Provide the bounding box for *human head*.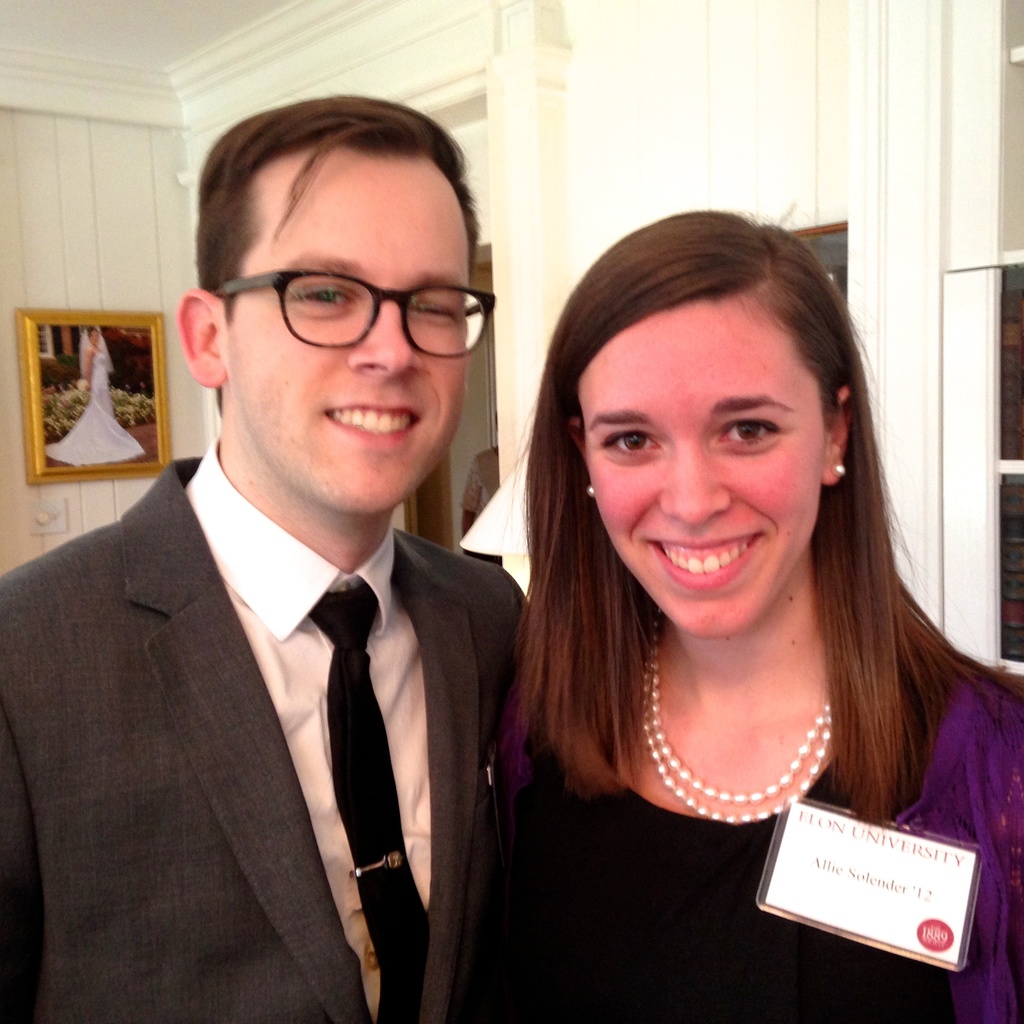
crop(538, 212, 905, 613).
